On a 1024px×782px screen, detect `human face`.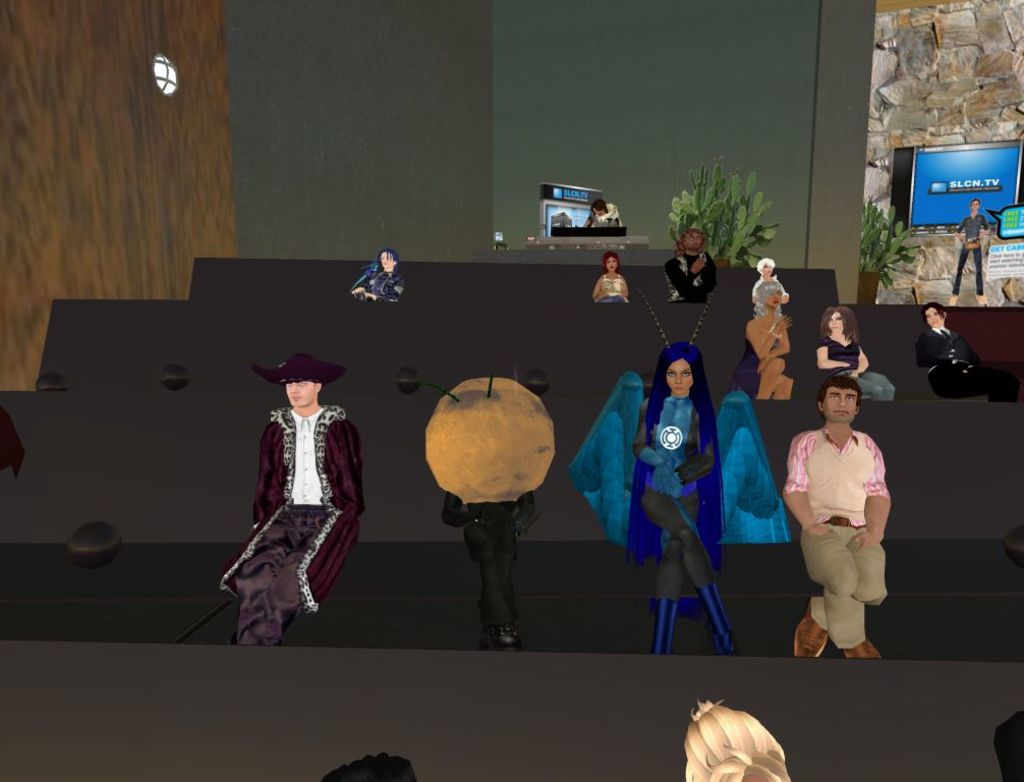
bbox(667, 356, 694, 395).
